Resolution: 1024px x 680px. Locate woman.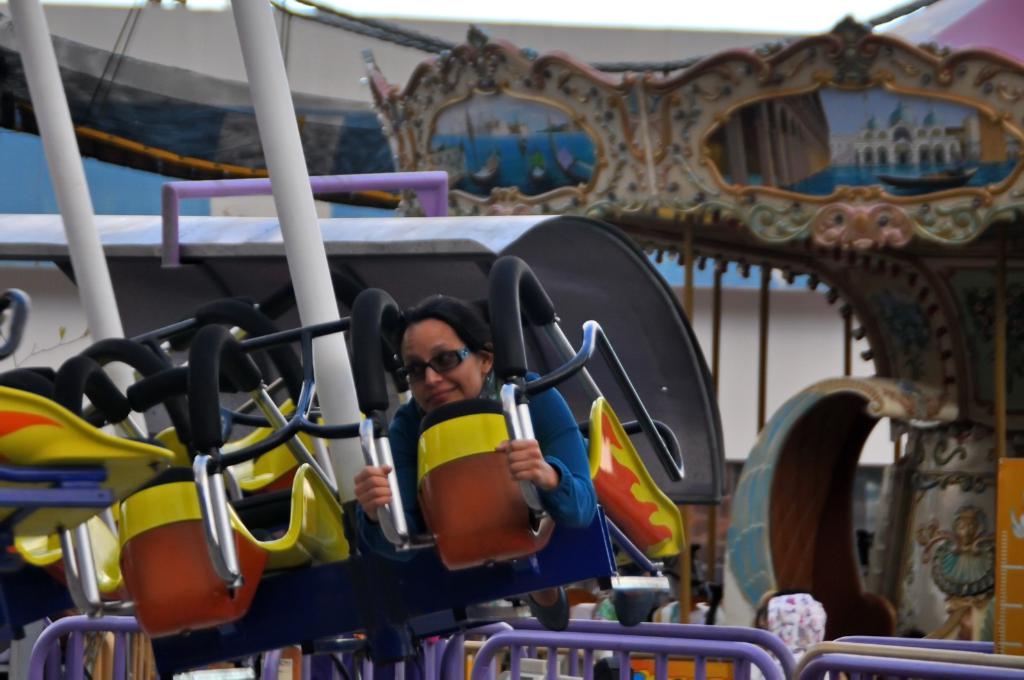
(356,290,600,640).
